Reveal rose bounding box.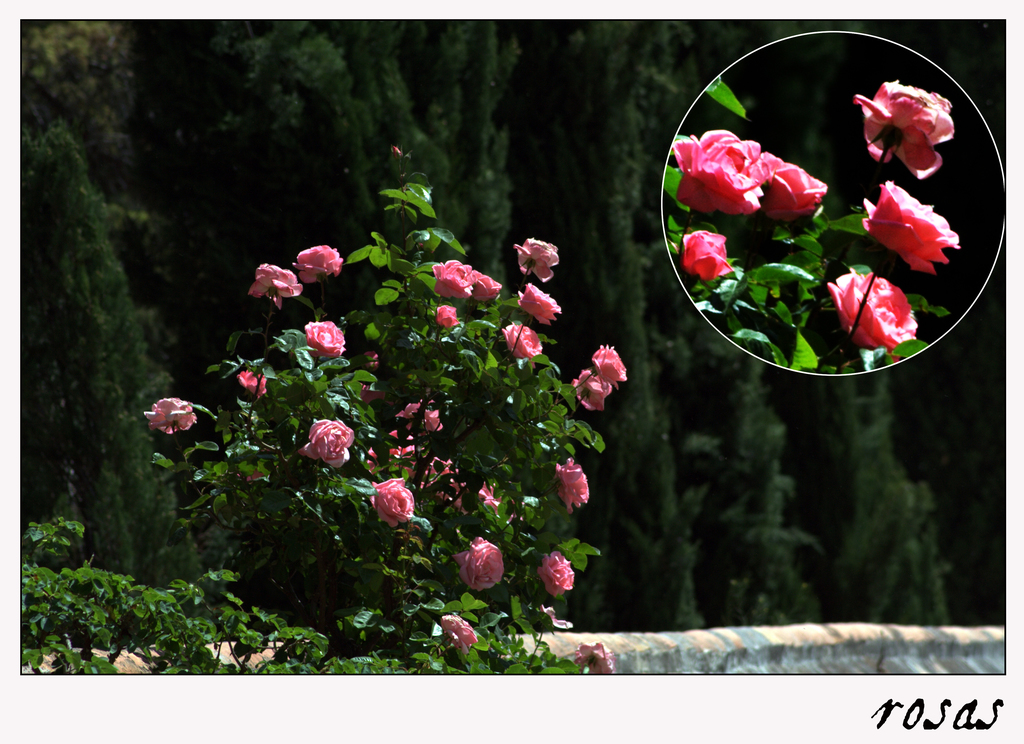
Revealed: <box>772,158,831,223</box>.
